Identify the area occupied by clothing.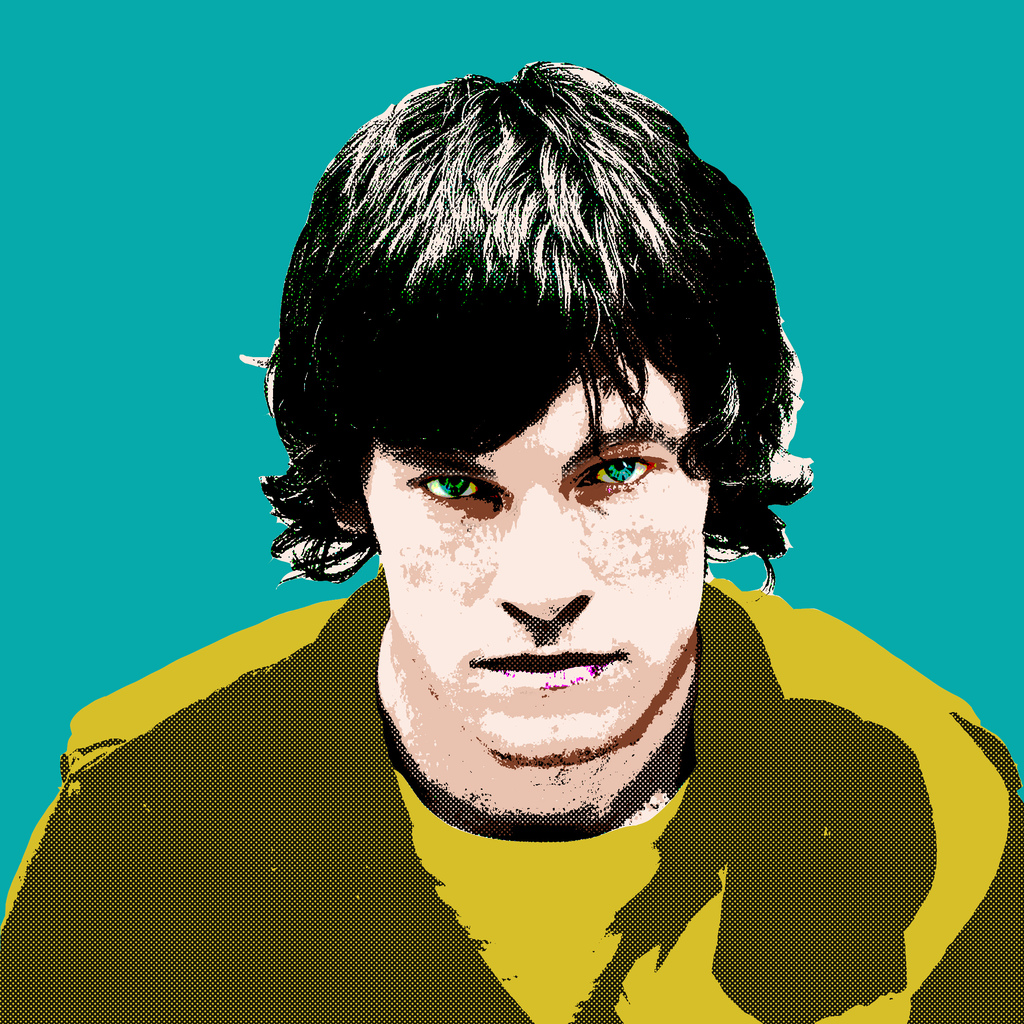
Area: x1=0 y1=554 x2=1023 y2=1023.
